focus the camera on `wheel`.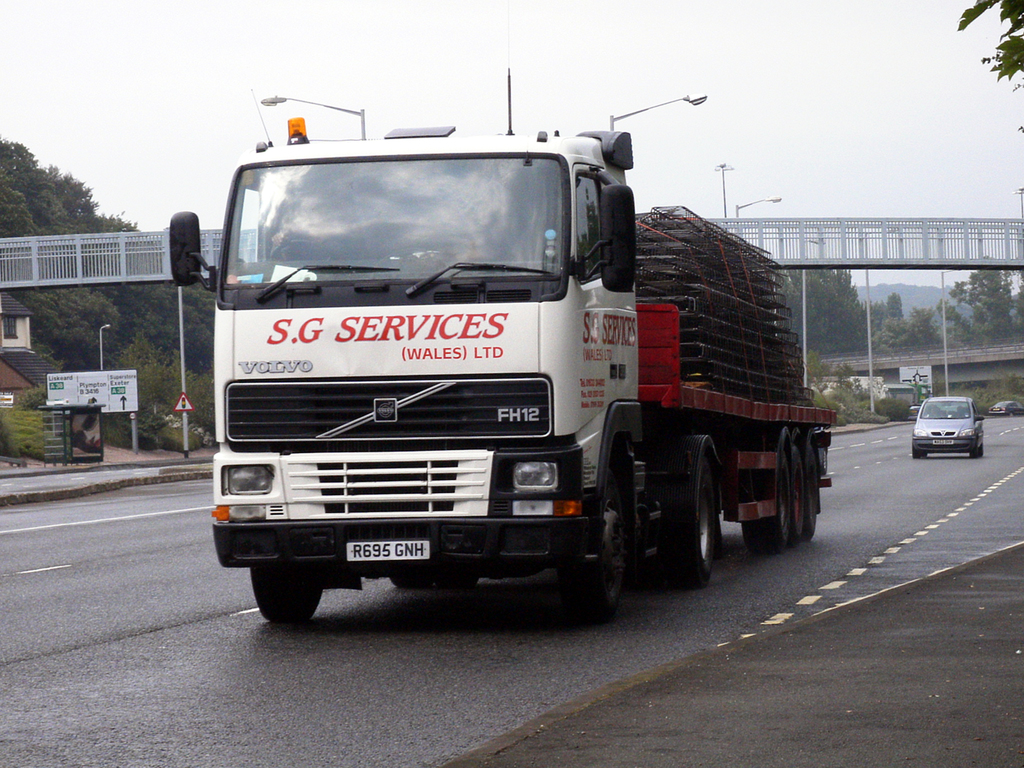
Focus region: <region>667, 462, 710, 586</region>.
